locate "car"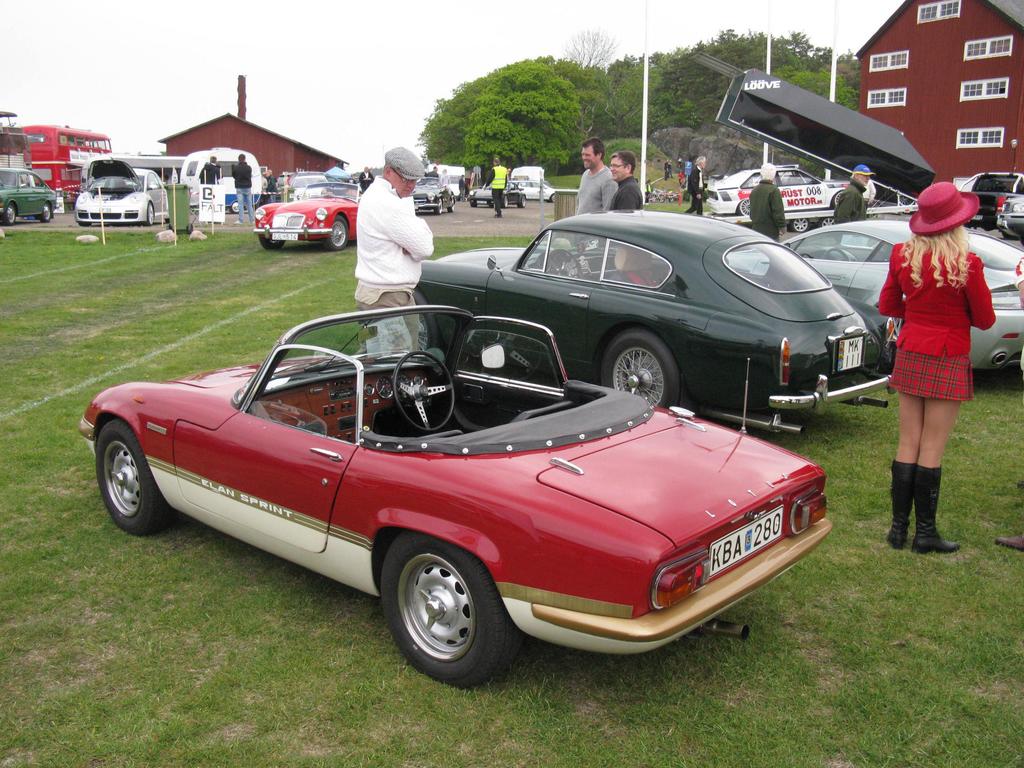
[left=0, top=164, right=60, bottom=223]
